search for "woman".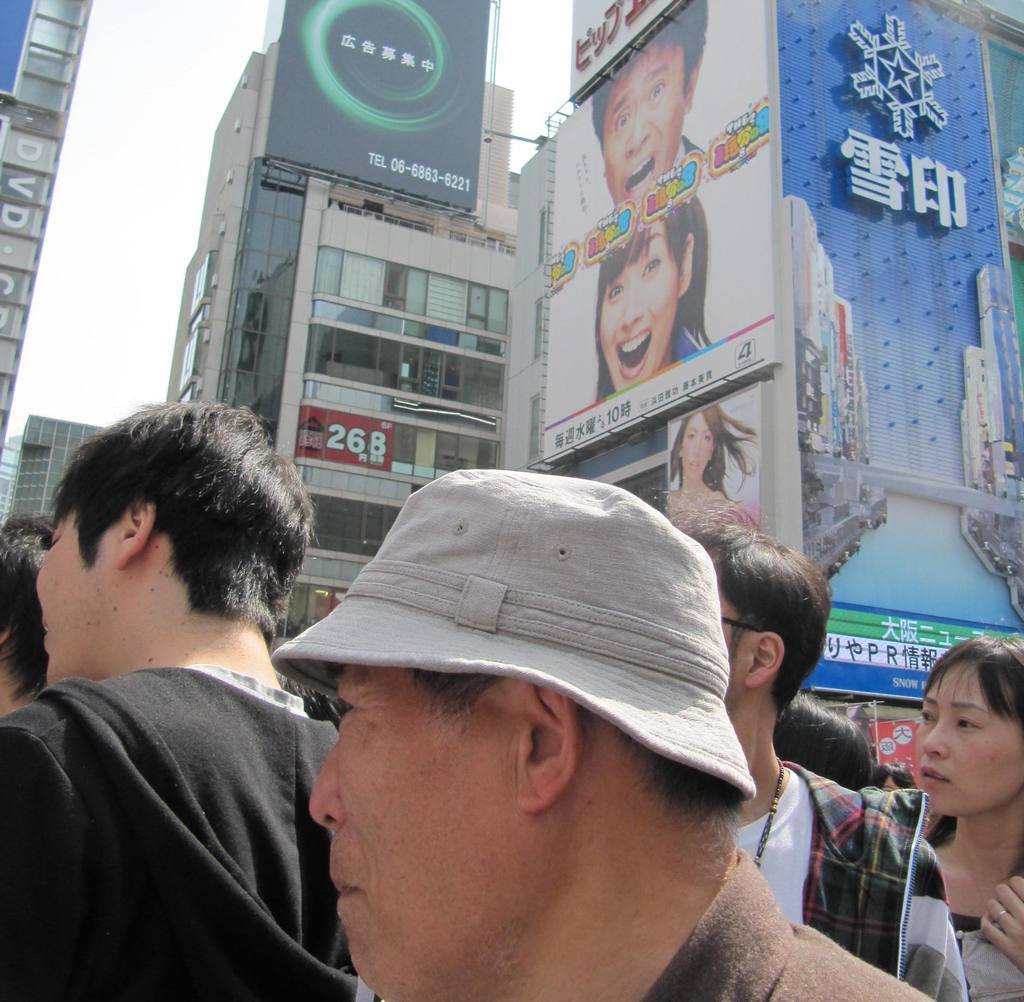
Found at x1=662, y1=391, x2=760, y2=540.
